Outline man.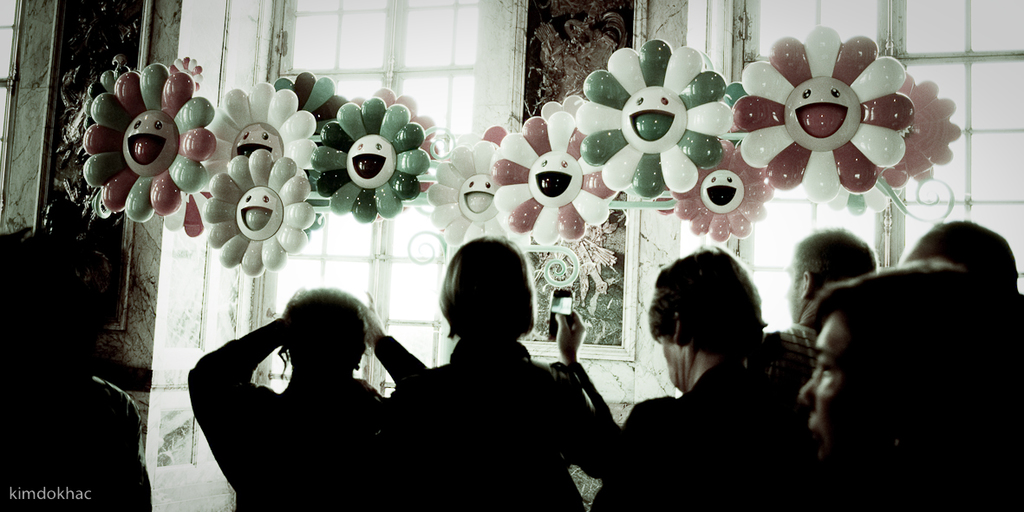
Outline: x1=608, y1=243, x2=831, y2=489.
